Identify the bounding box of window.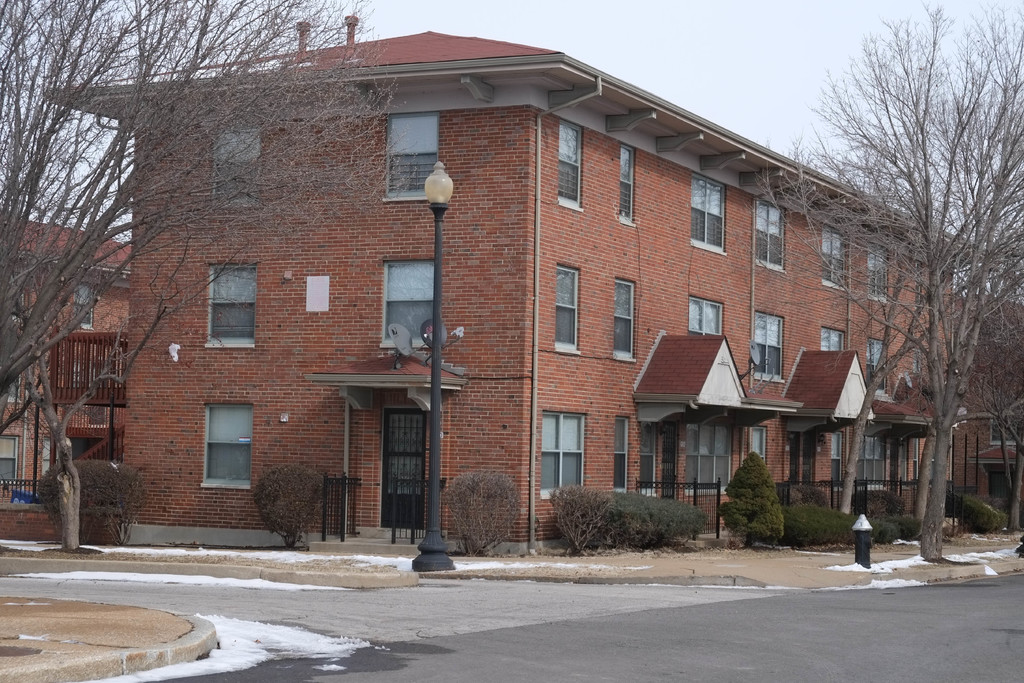
box=[383, 264, 441, 352].
